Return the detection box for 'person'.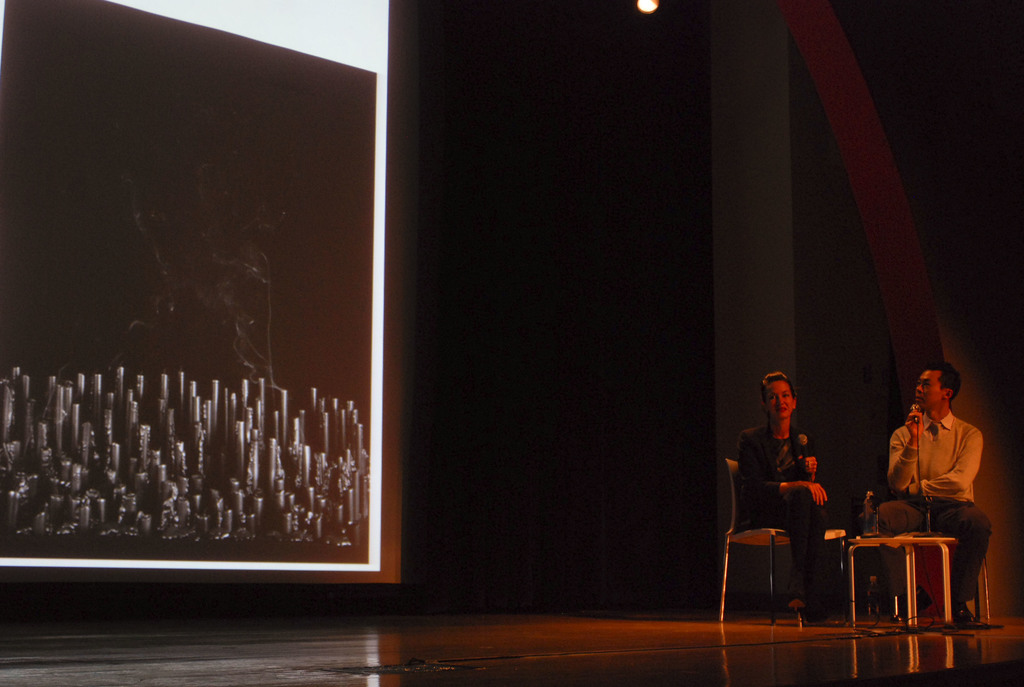
BBox(737, 370, 832, 620).
